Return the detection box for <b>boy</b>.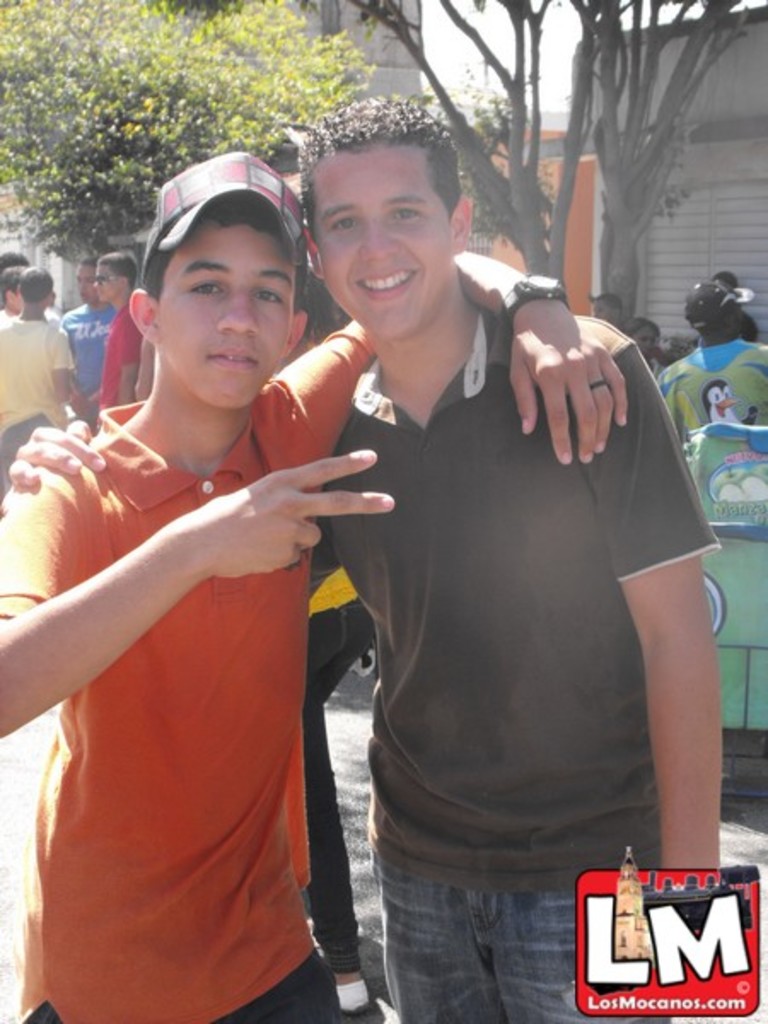
[left=61, top=253, right=116, bottom=418].
